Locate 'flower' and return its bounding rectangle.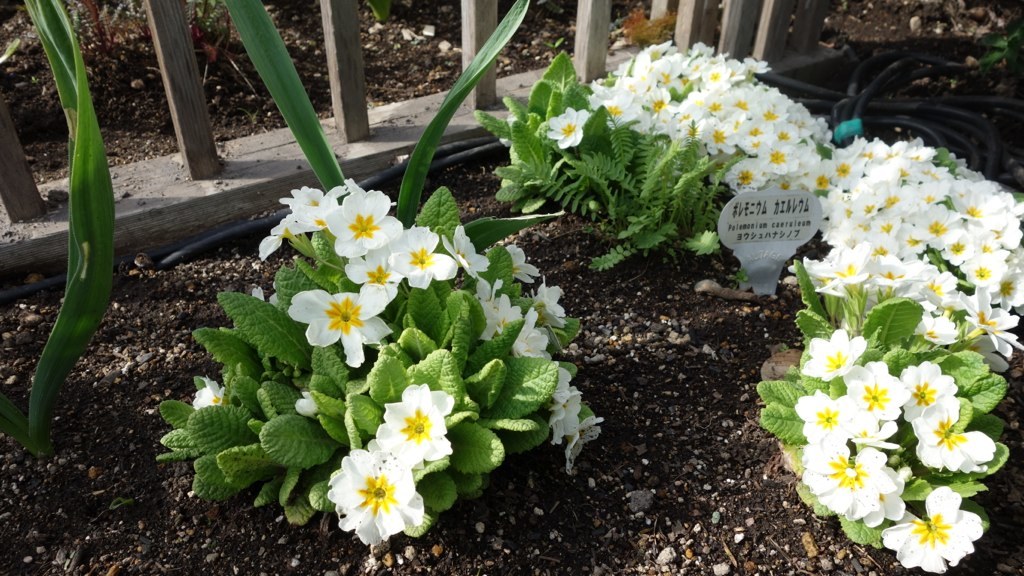
box=[497, 114, 515, 147].
